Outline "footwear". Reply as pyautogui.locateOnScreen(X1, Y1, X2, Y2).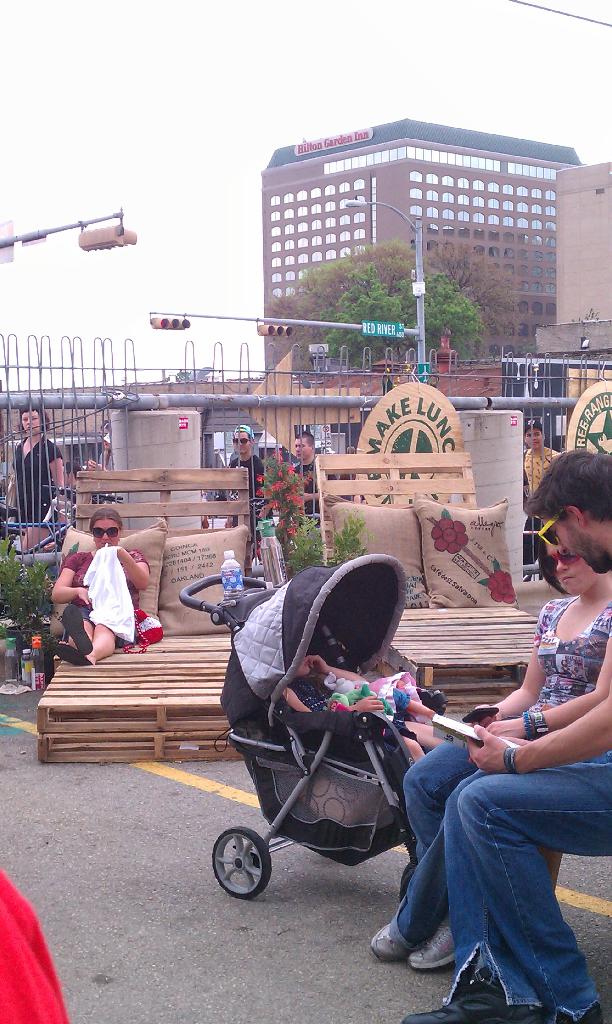
pyautogui.locateOnScreen(61, 604, 94, 653).
